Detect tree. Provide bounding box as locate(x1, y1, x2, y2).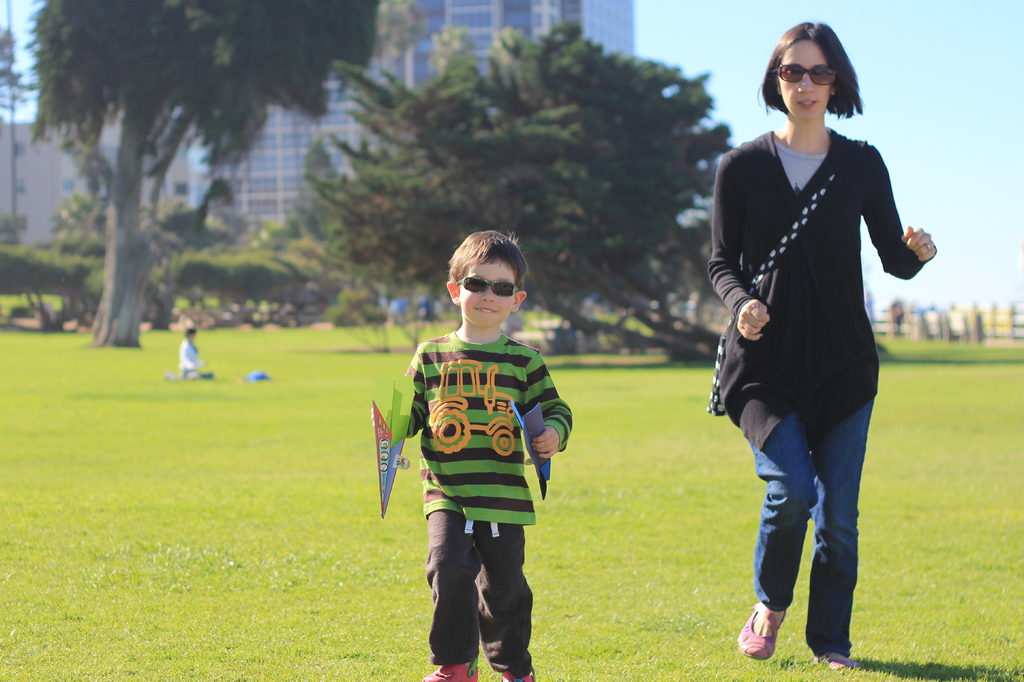
locate(312, 13, 742, 358).
